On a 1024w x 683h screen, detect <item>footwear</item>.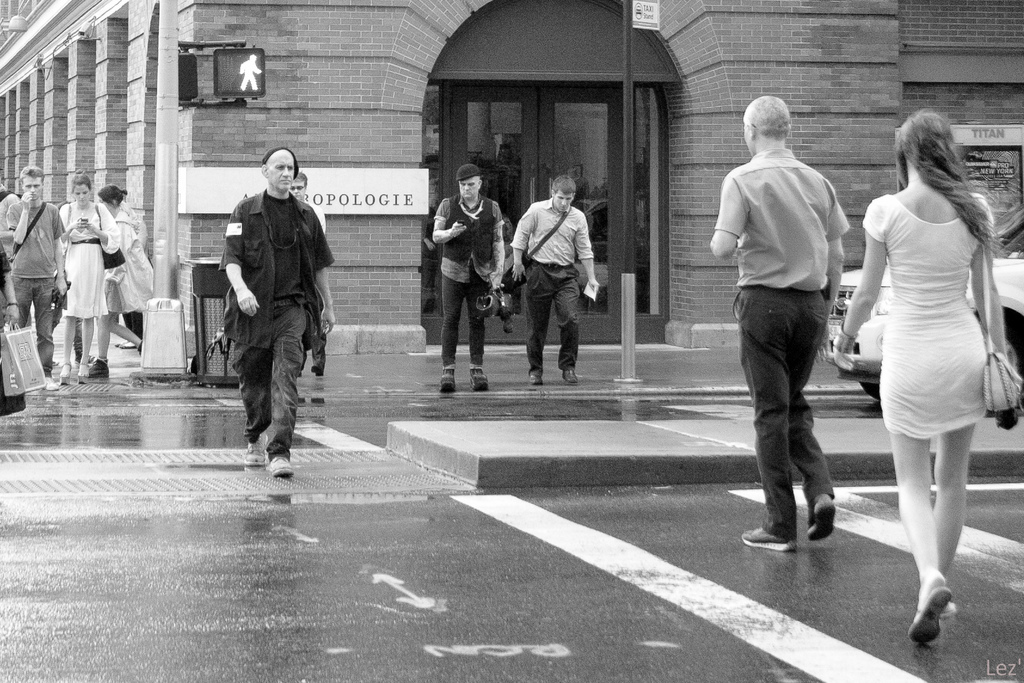
(x1=242, y1=431, x2=268, y2=468).
